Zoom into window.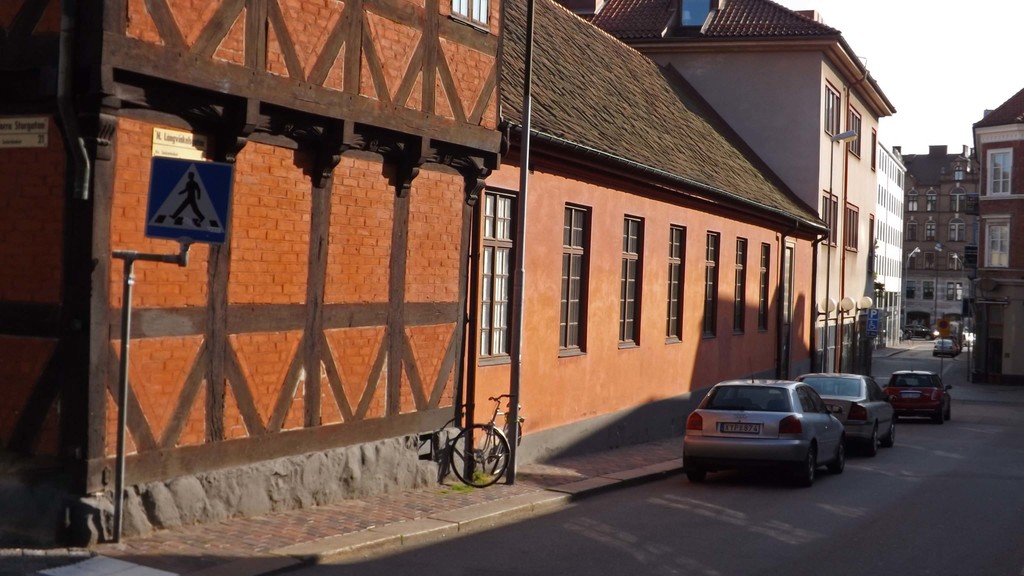
Zoom target: locate(840, 197, 866, 256).
